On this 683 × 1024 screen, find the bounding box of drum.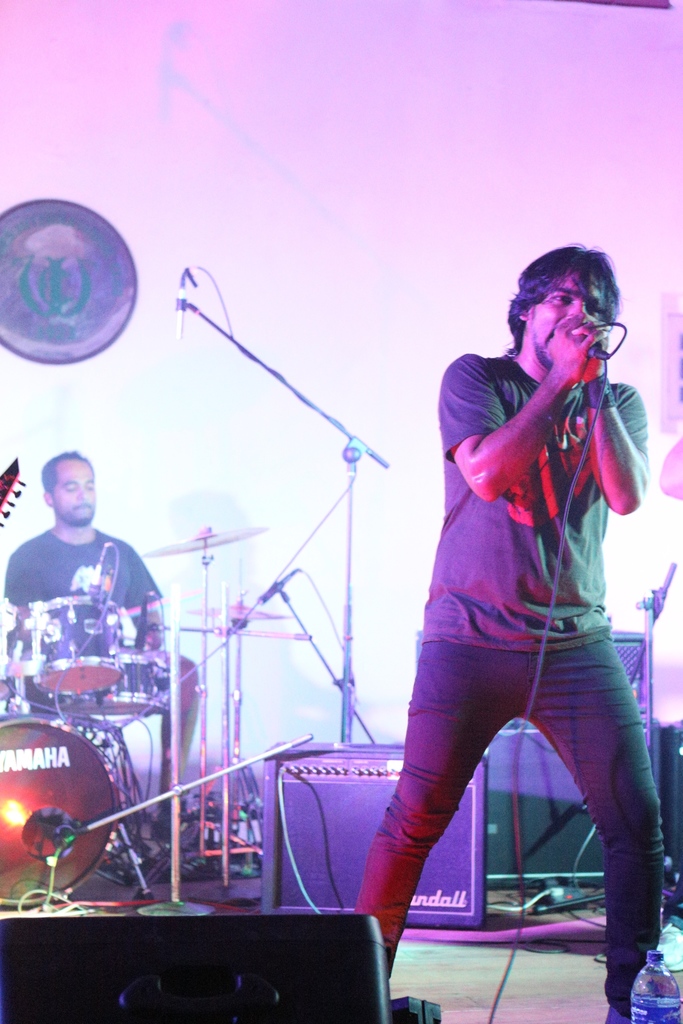
Bounding box: 34, 596, 125, 694.
